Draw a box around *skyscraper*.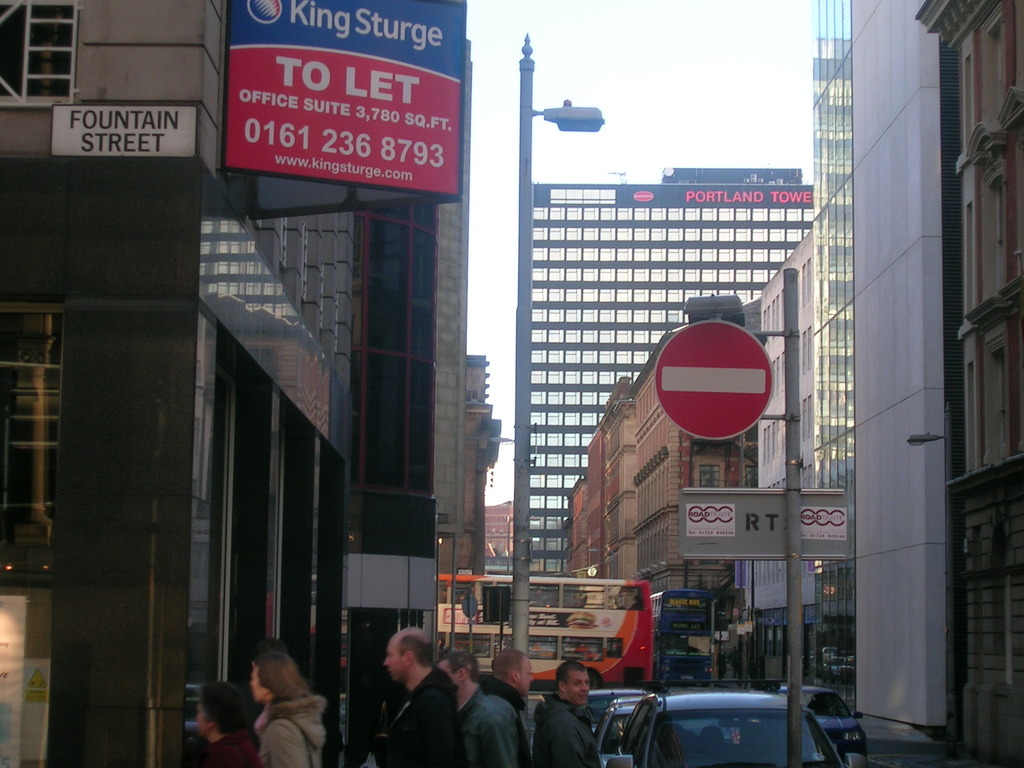
left=488, top=140, right=856, bottom=598.
